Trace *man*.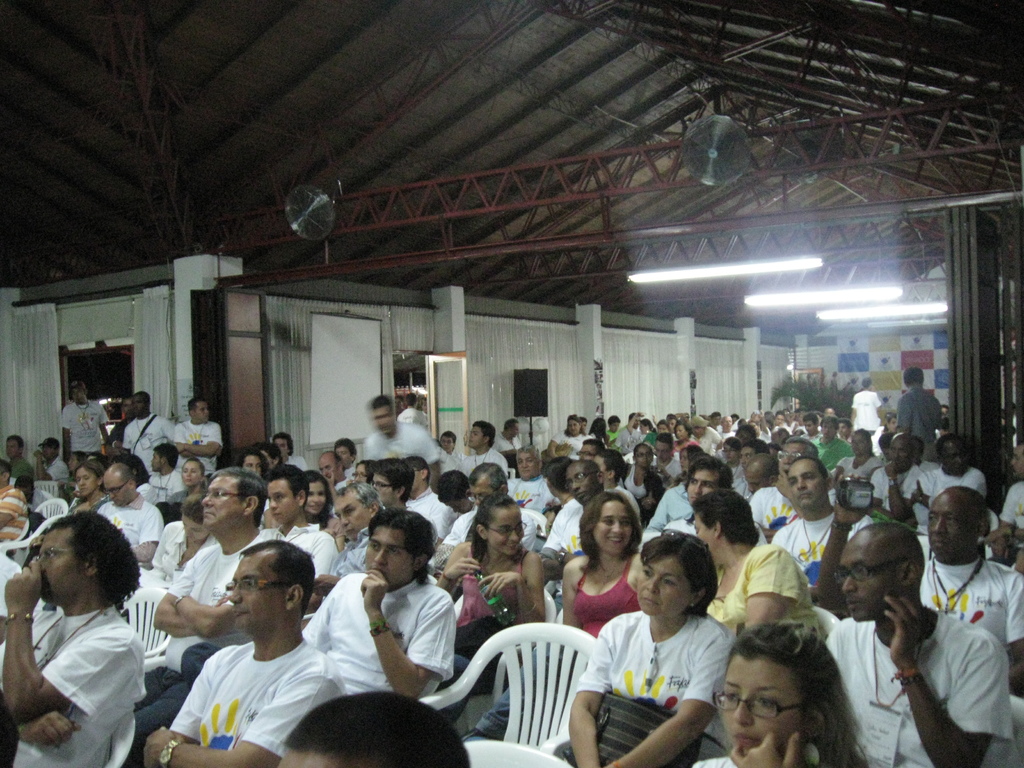
Traced to box(122, 461, 271, 767).
